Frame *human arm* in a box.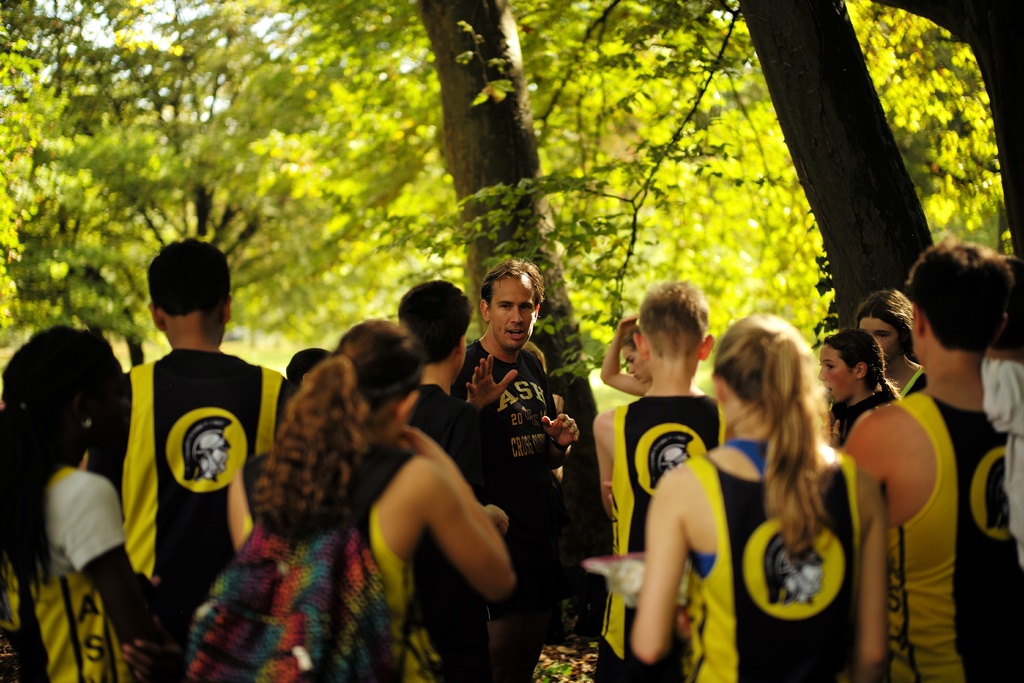
[left=630, top=470, right=690, bottom=662].
